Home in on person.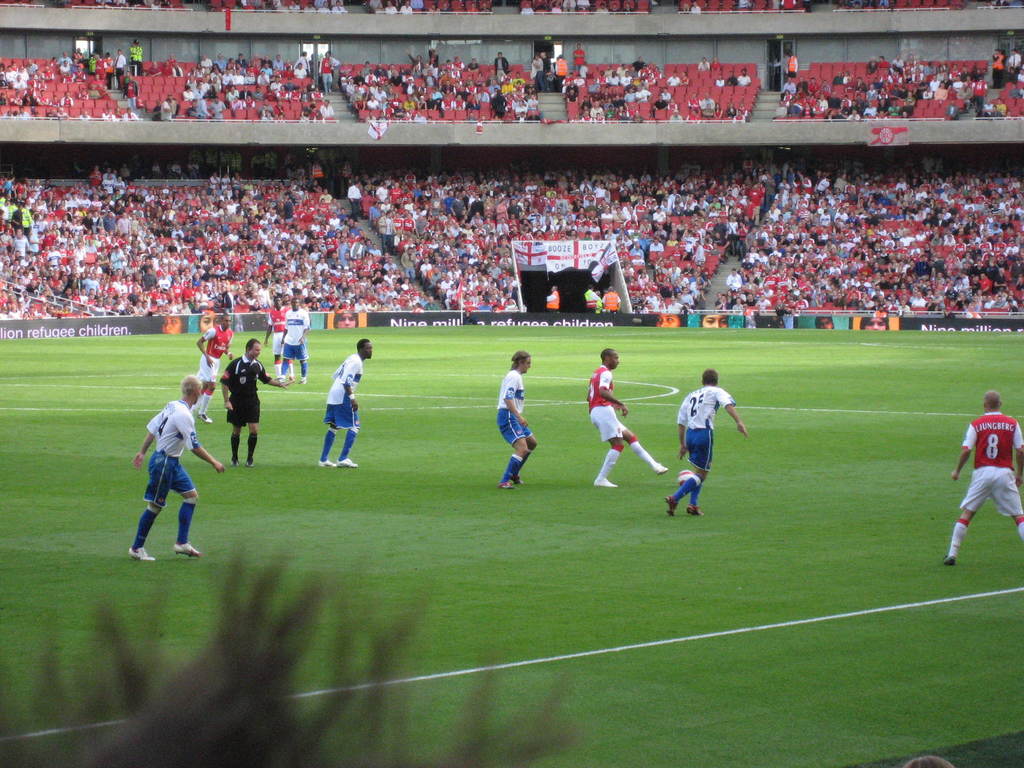
Homed in at pyautogui.locateOnScreen(940, 387, 1023, 563).
